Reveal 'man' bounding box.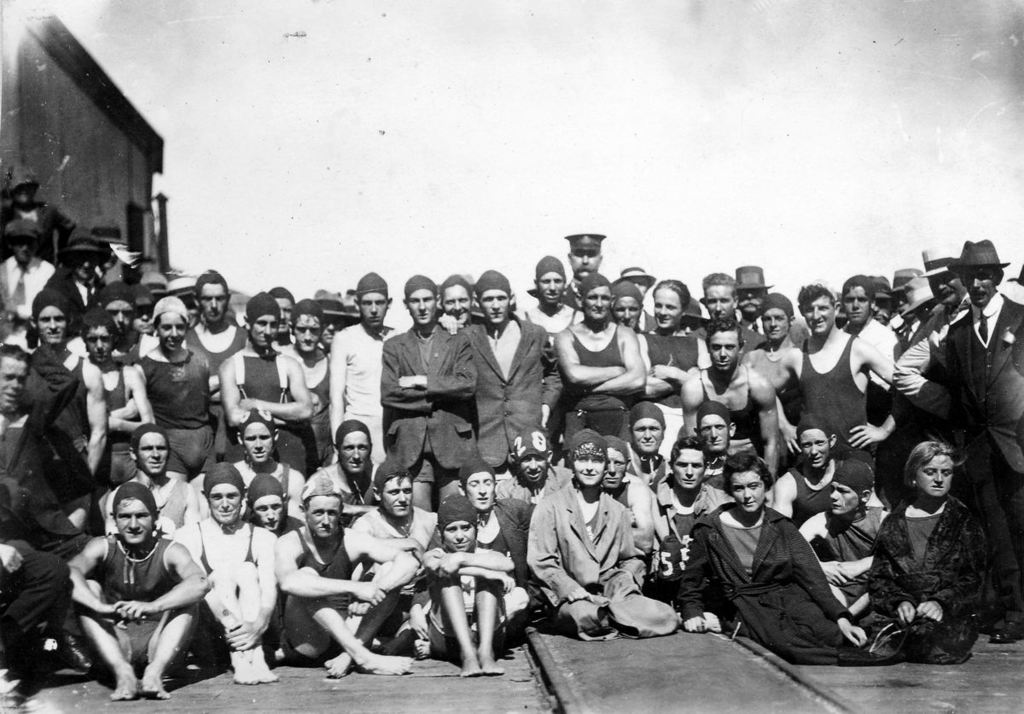
Revealed: BBox(436, 275, 482, 333).
